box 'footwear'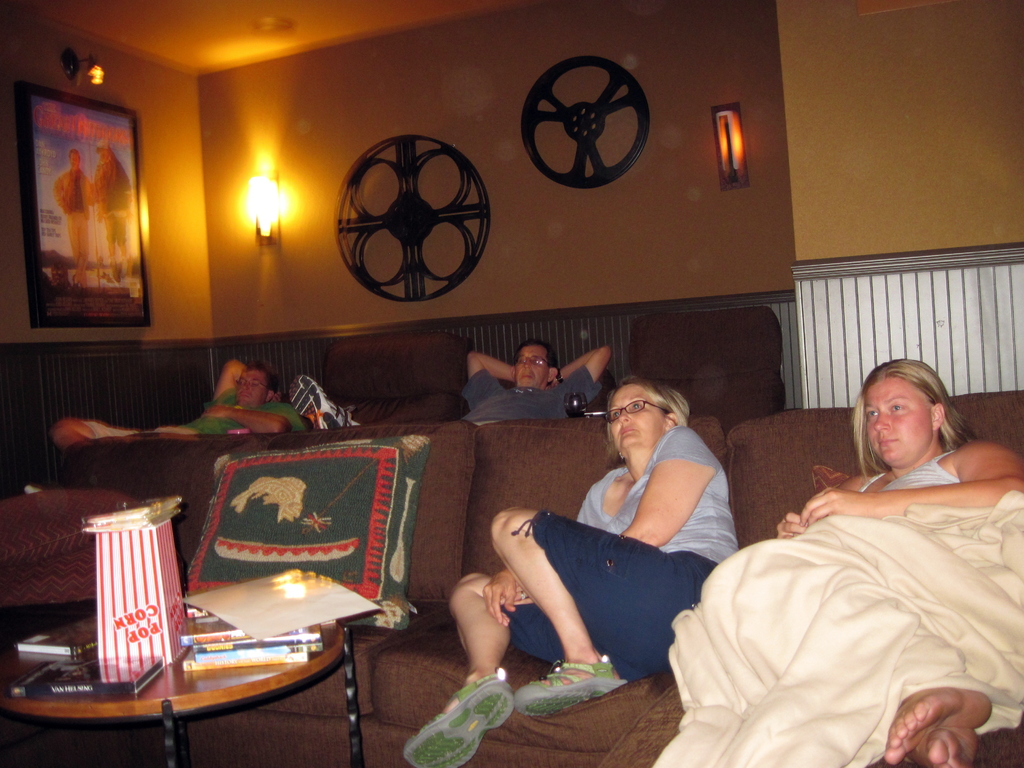
region(513, 659, 628, 717)
